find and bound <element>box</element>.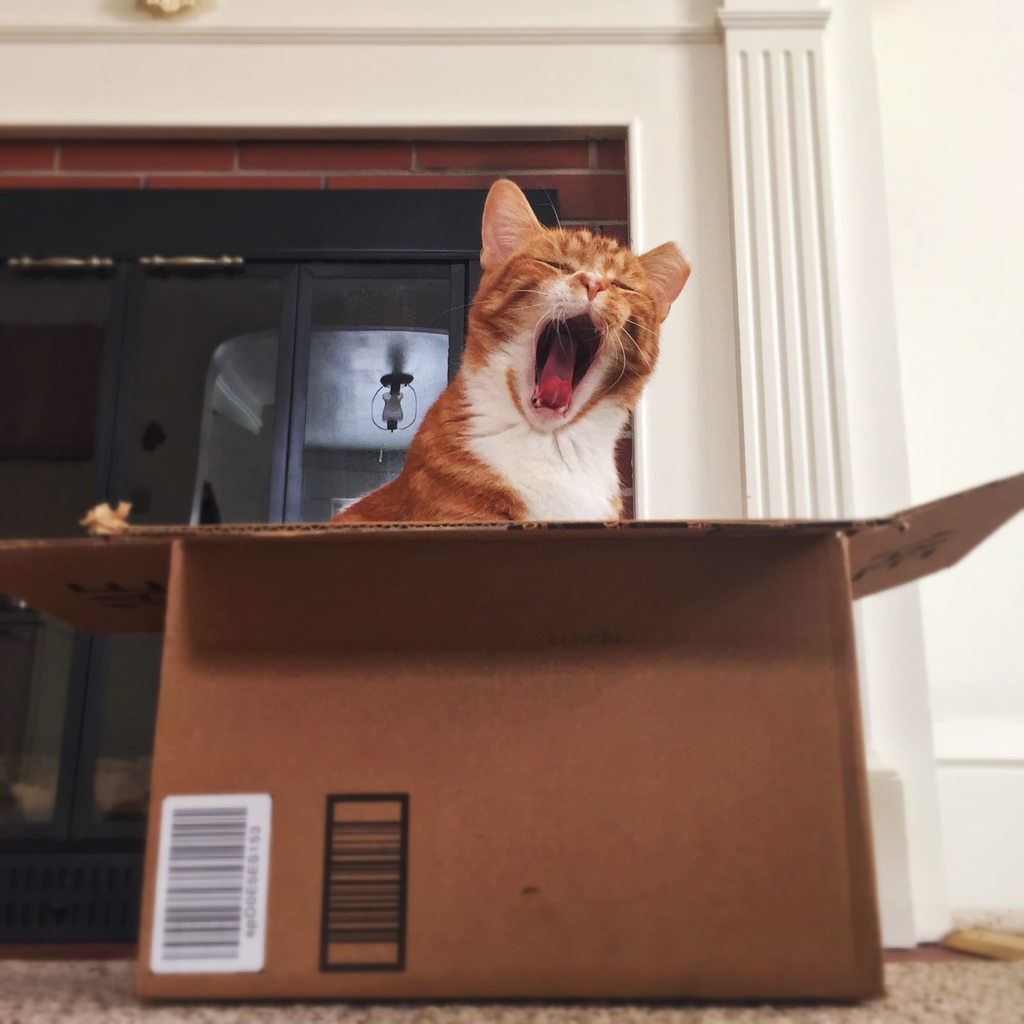
Bound: 0, 470, 1023, 998.
